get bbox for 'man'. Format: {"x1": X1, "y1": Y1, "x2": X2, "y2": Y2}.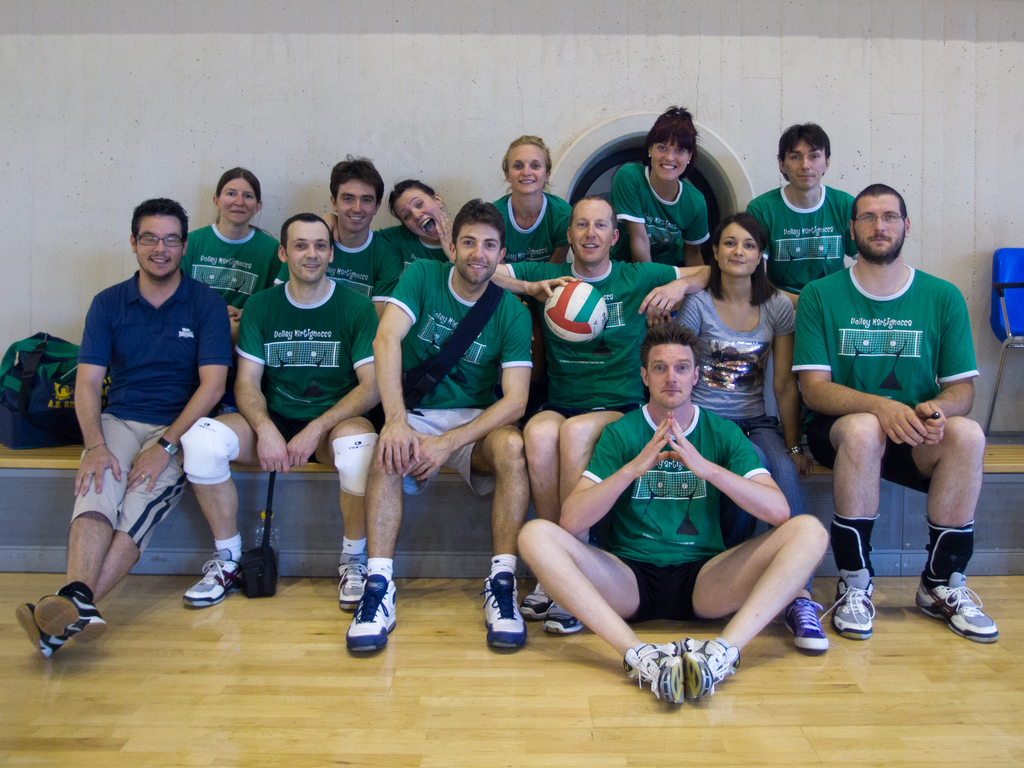
{"x1": 180, "y1": 211, "x2": 384, "y2": 612}.
